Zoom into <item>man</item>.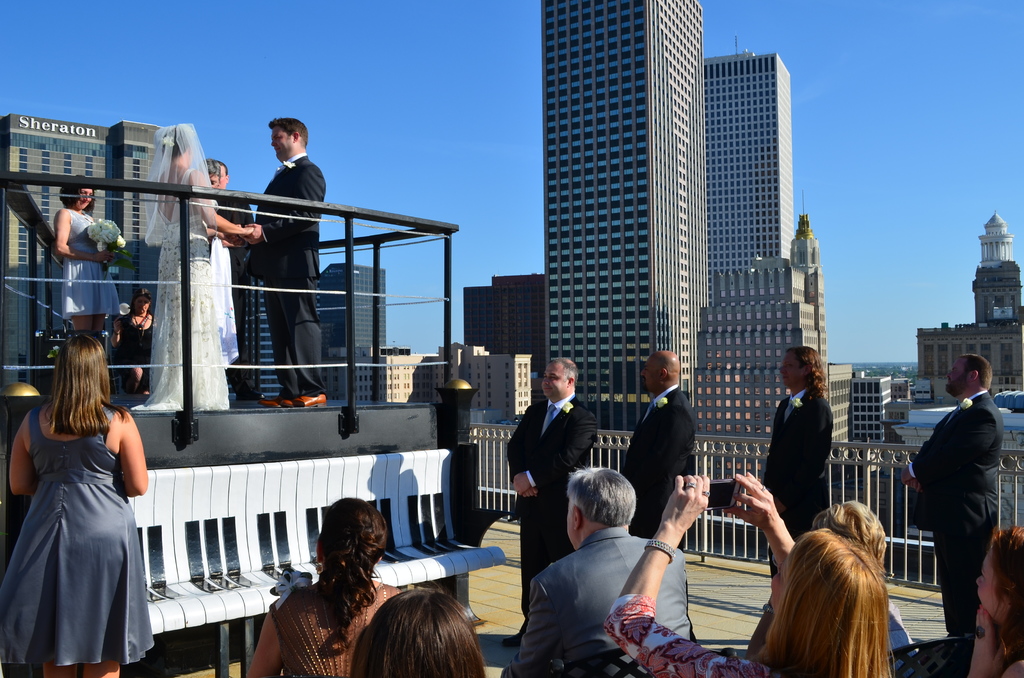
Zoom target: rect(508, 364, 586, 636).
